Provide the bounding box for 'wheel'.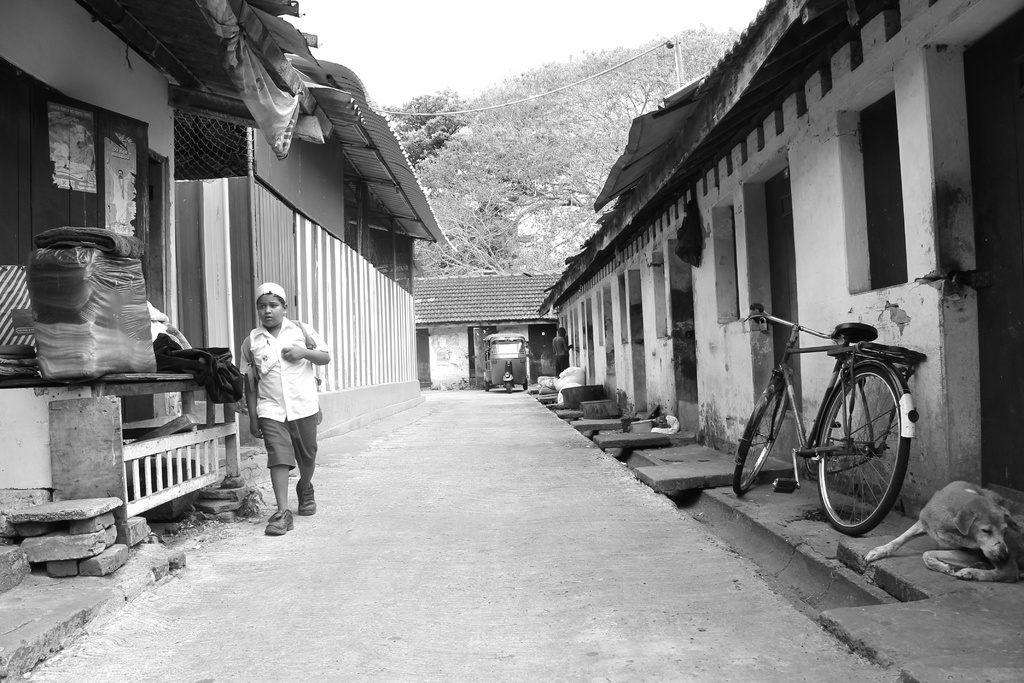
left=522, top=379, right=527, bottom=391.
